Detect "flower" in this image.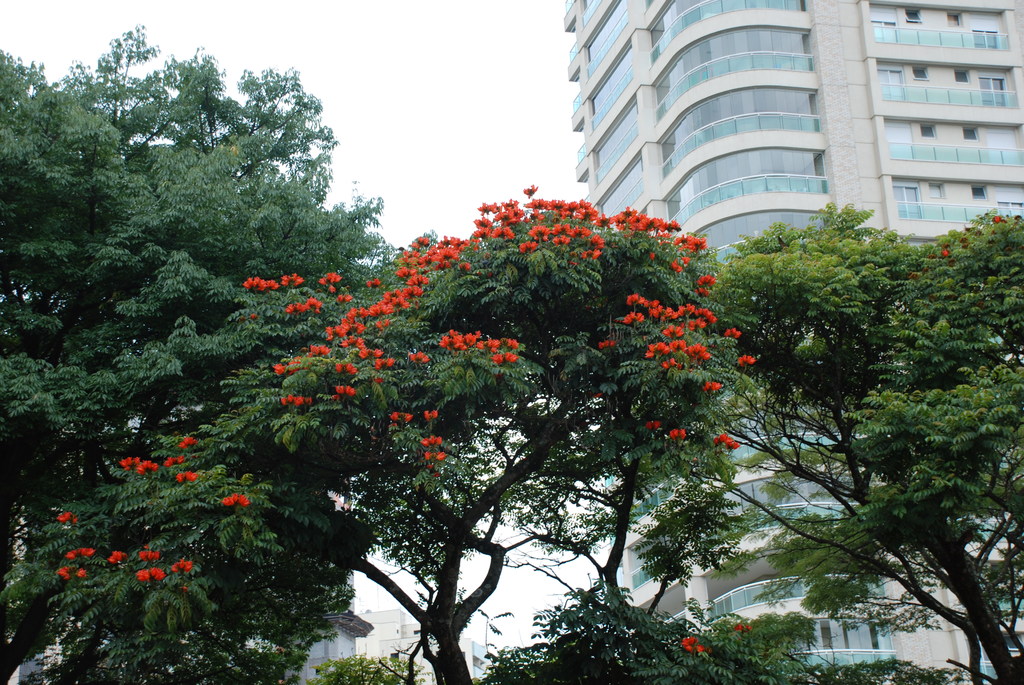
Detection: detection(163, 458, 184, 468).
